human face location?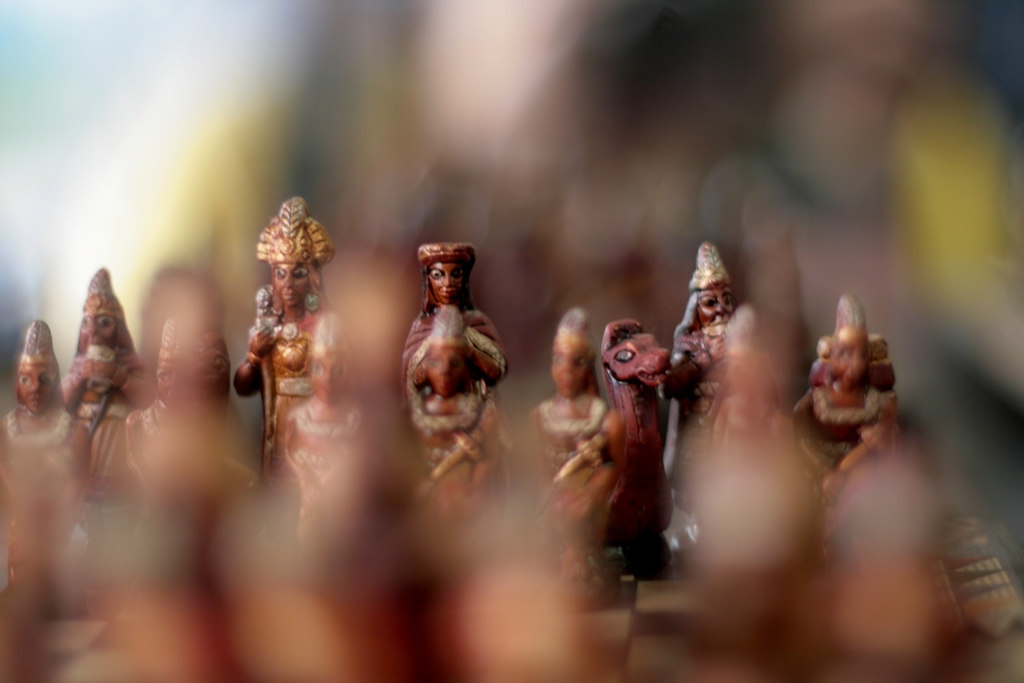
left=20, top=372, right=54, bottom=410
